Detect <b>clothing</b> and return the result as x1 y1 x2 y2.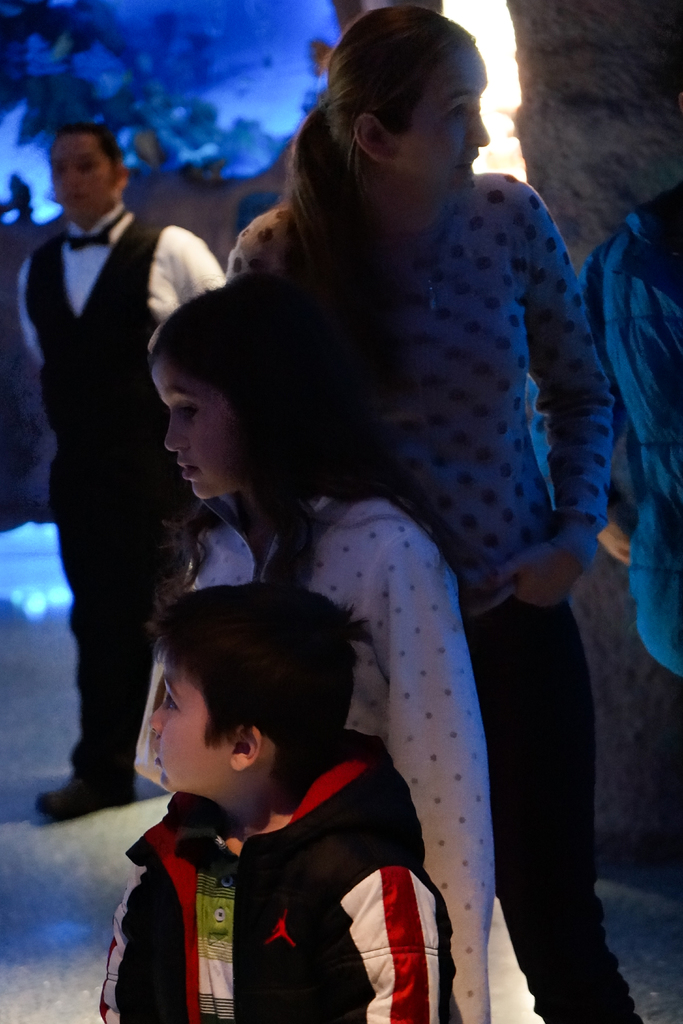
573 184 682 685.
